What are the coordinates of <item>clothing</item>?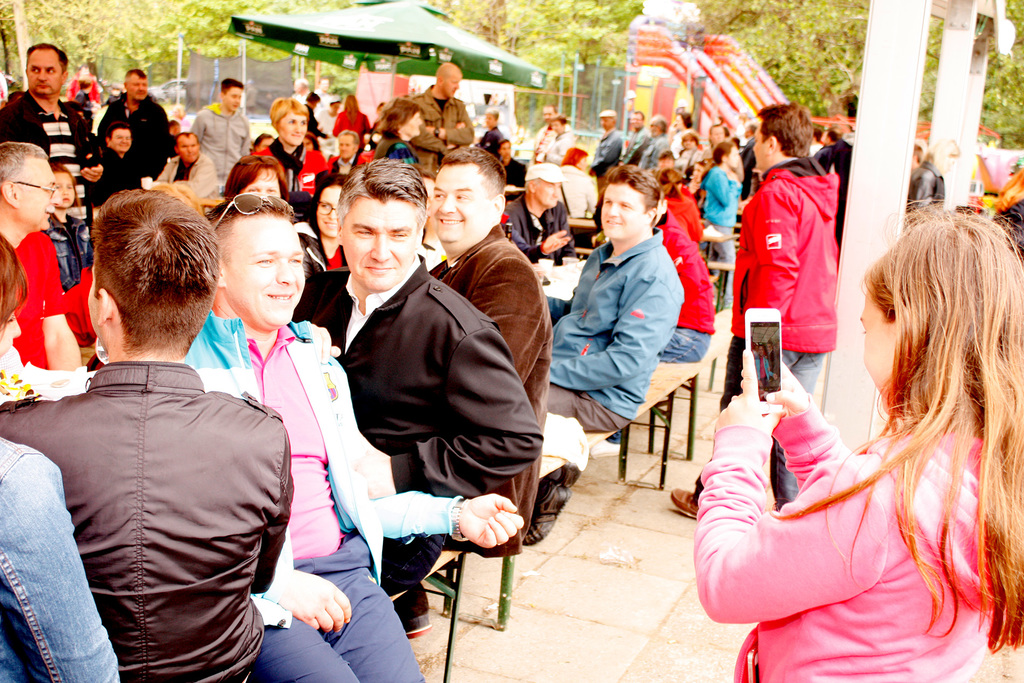
box(45, 210, 97, 288).
